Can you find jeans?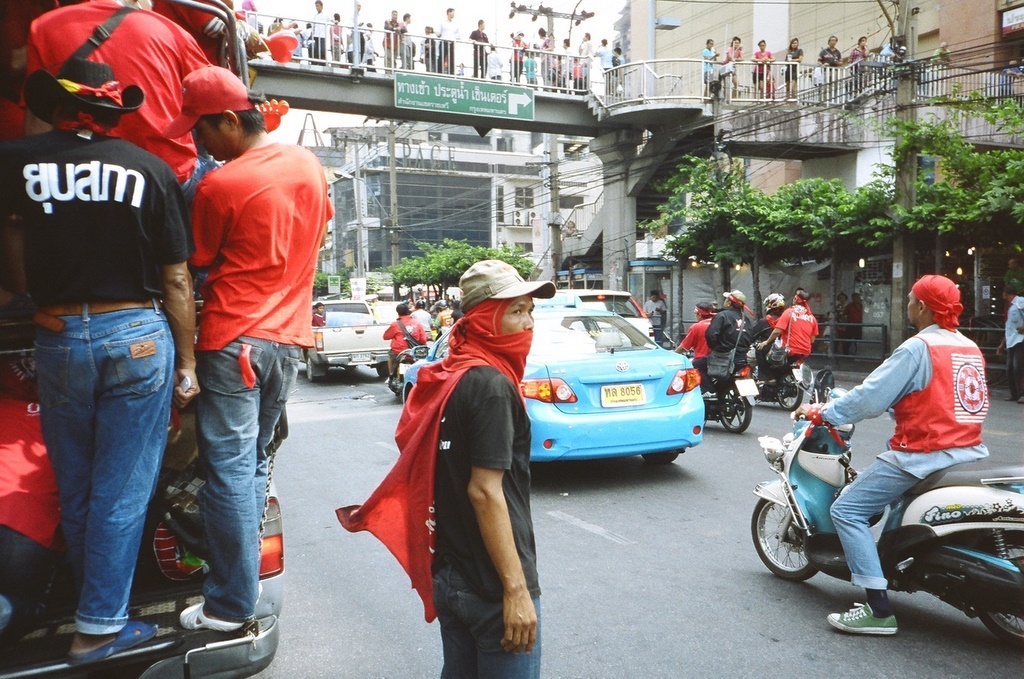
Yes, bounding box: 431:572:539:678.
